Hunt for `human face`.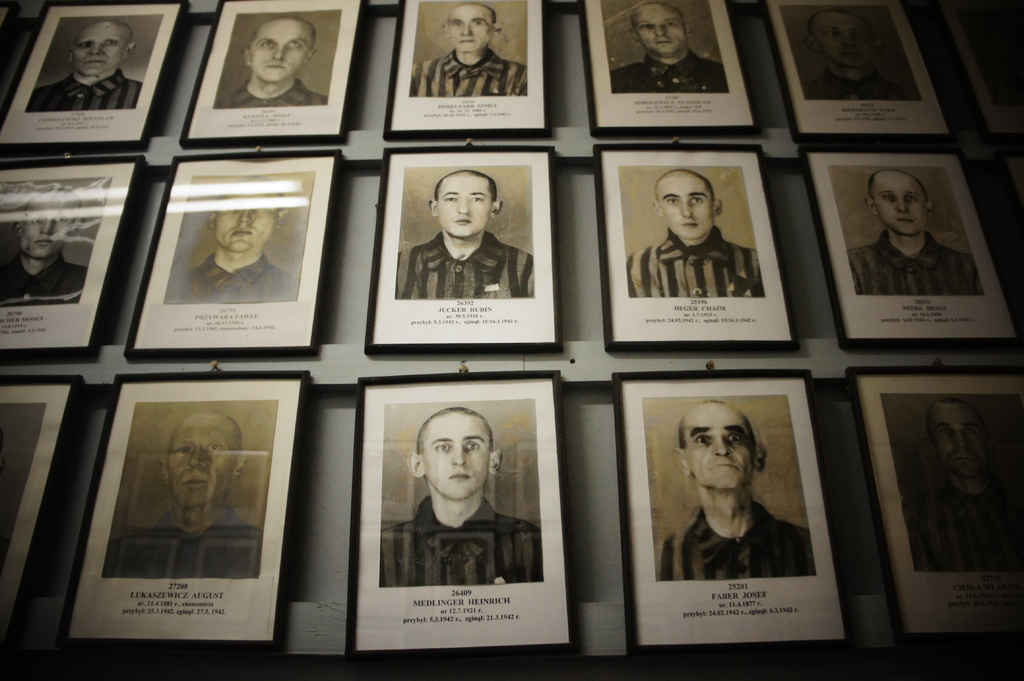
Hunted down at 682 413 755 488.
